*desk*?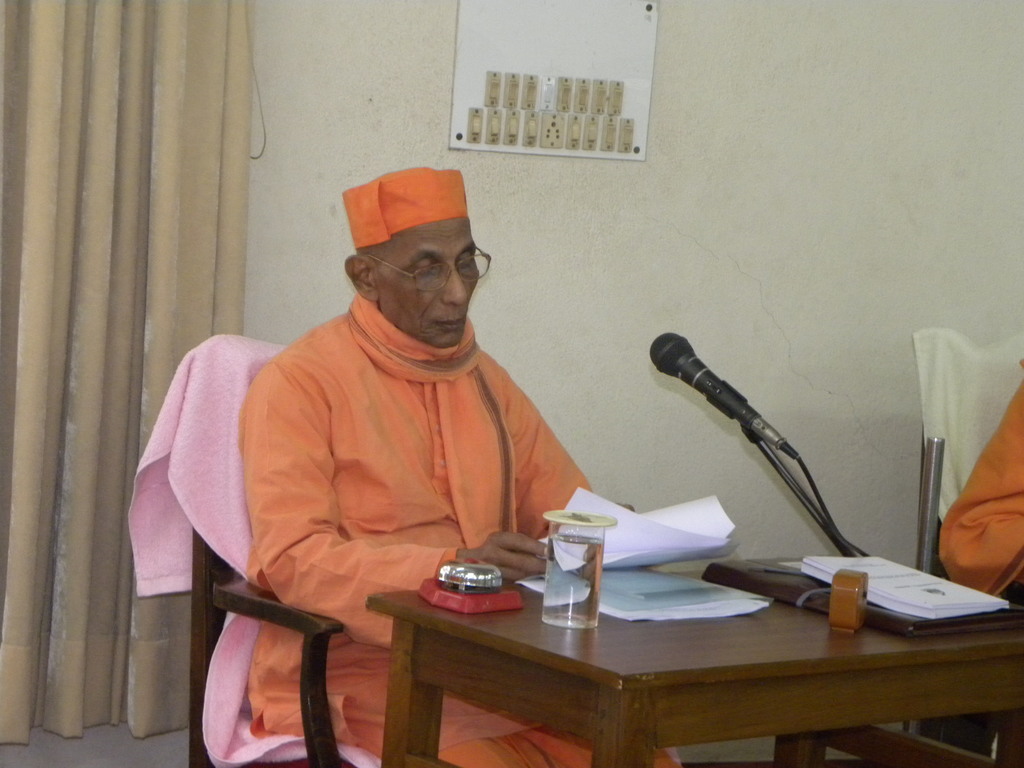
box(376, 556, 1023, 767)
